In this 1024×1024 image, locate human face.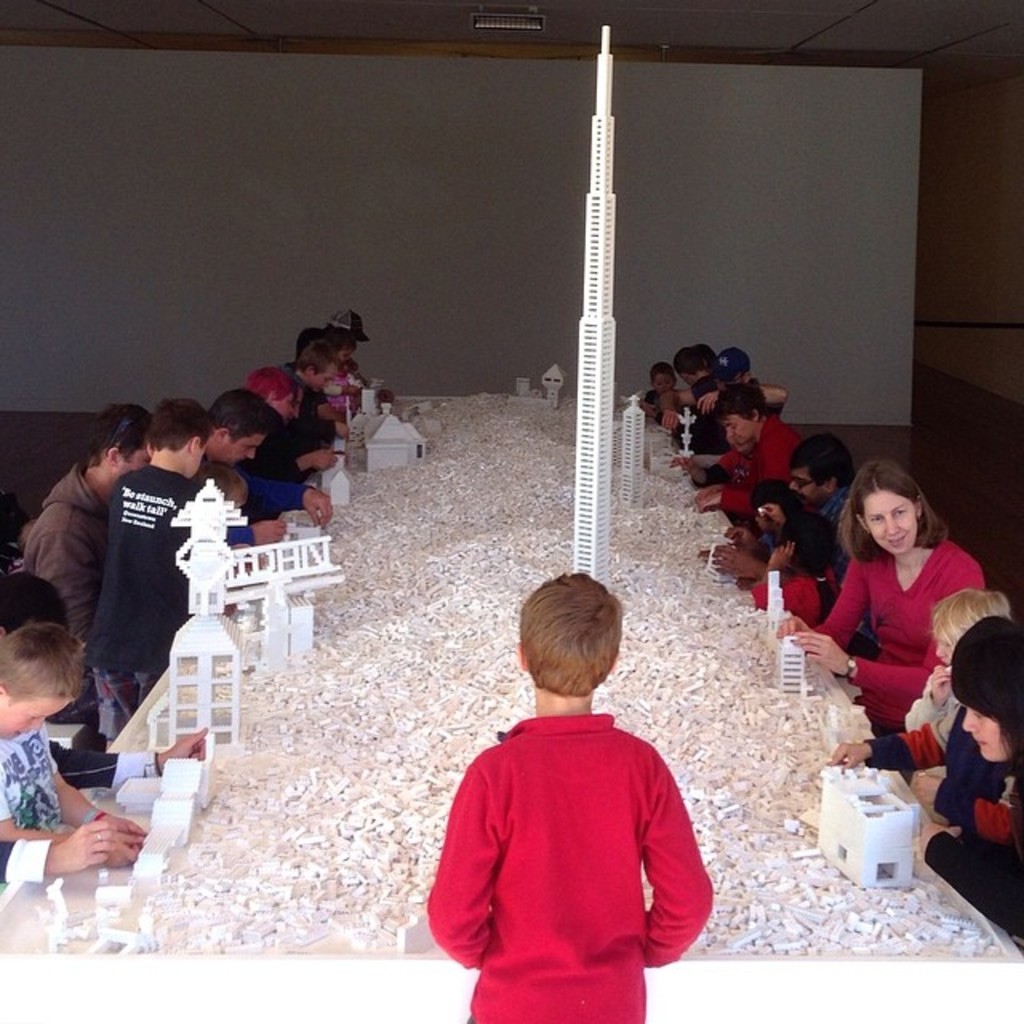
Bounding box: (x1=862, y1=490, x2=917, y2=554).
